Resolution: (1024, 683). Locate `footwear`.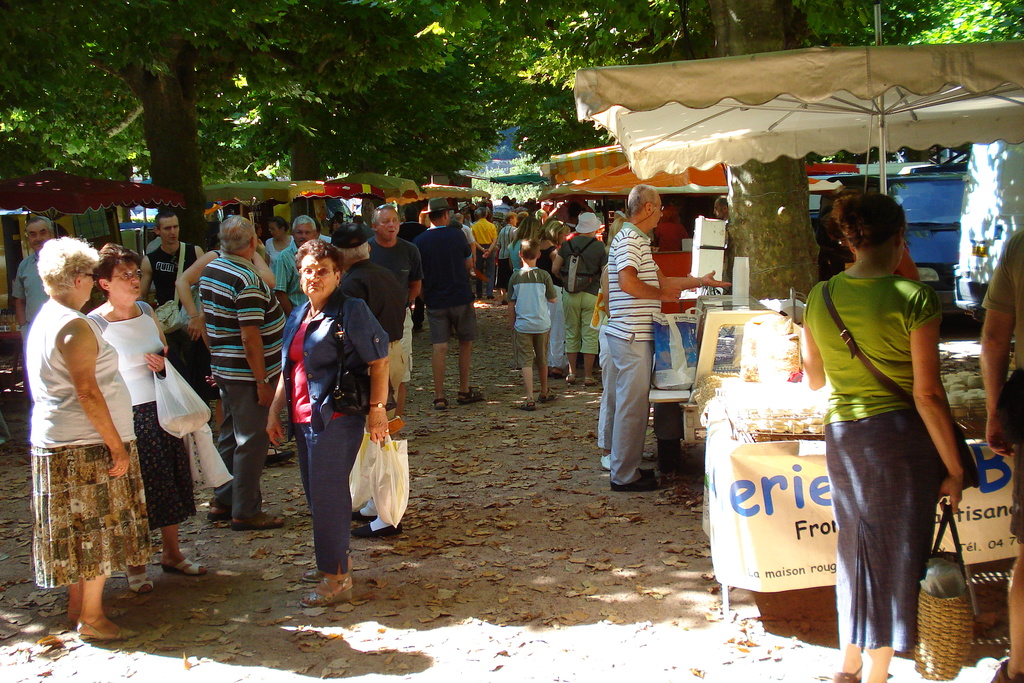
{"left": 413, "top": 325, "right": 429, "bottom": 334}.
